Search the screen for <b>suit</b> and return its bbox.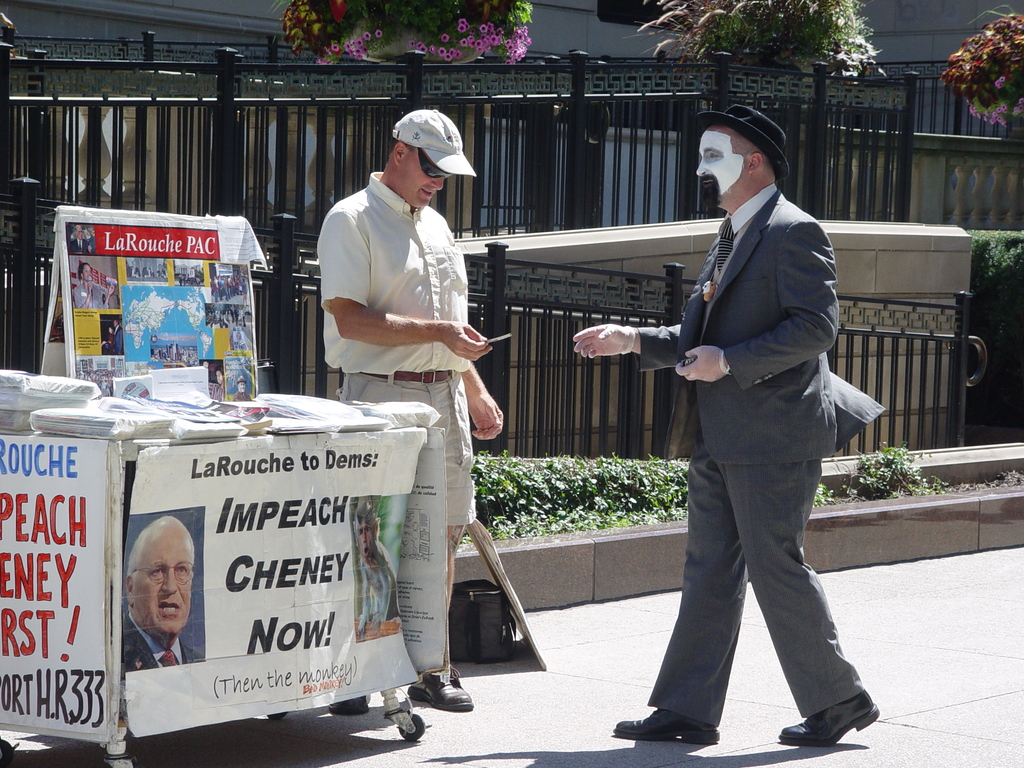
Found: select_region(121, 616, 203, 675).
